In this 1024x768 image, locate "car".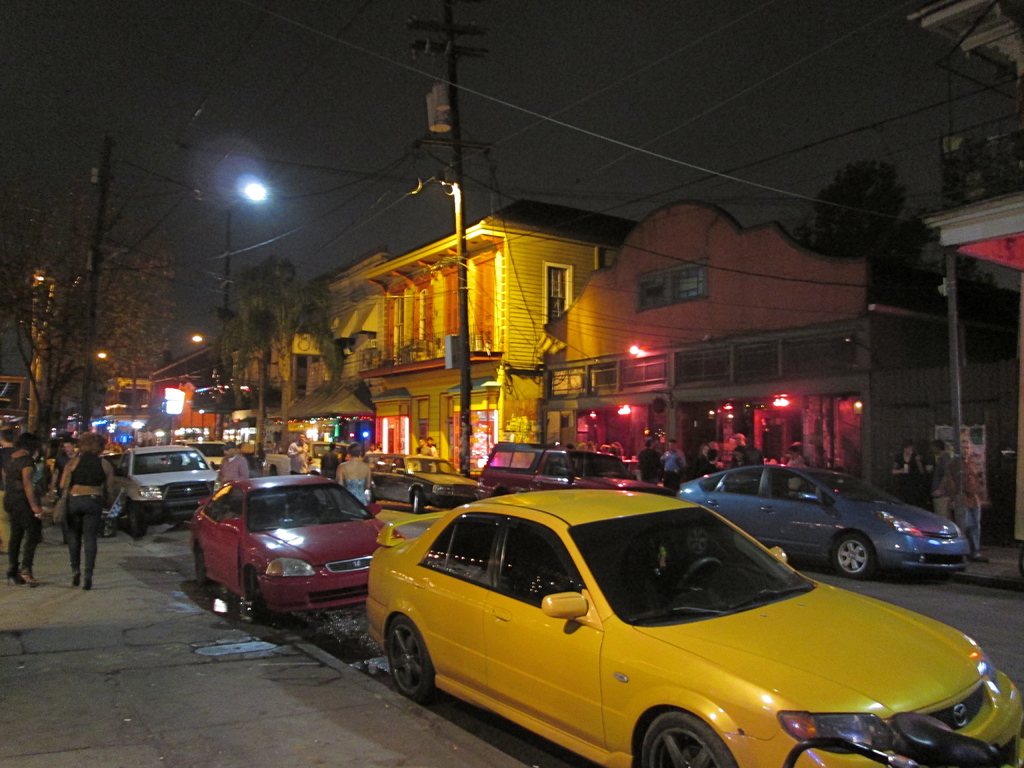
Bounding box: [x1=481, y1=442, x2=657, y2=497].
